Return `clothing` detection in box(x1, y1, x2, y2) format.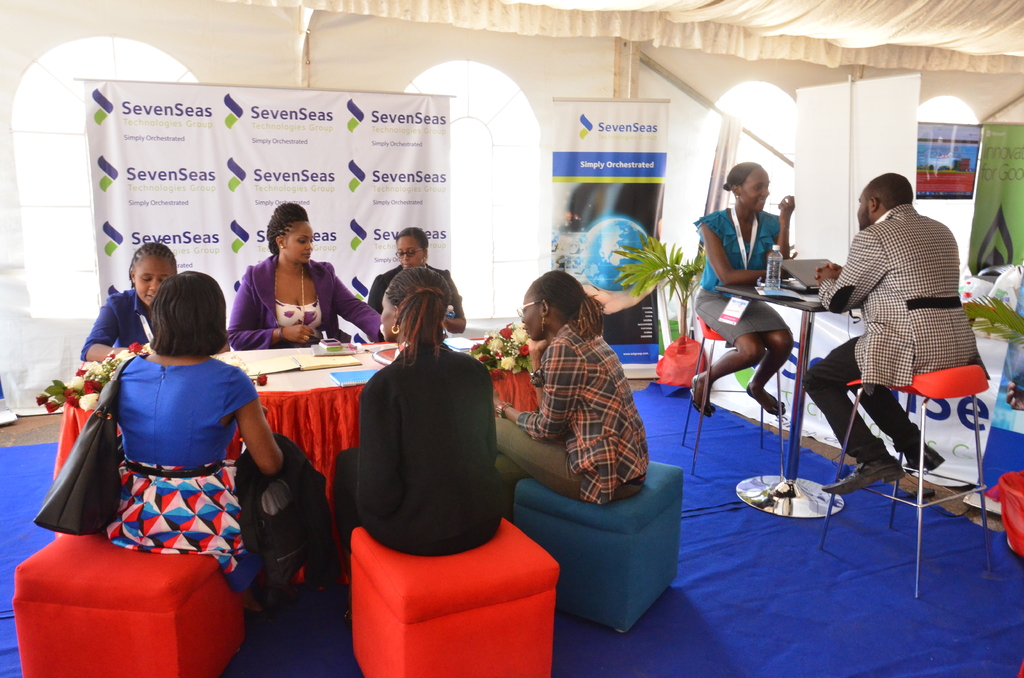
box(330, 346, 496, 560).
